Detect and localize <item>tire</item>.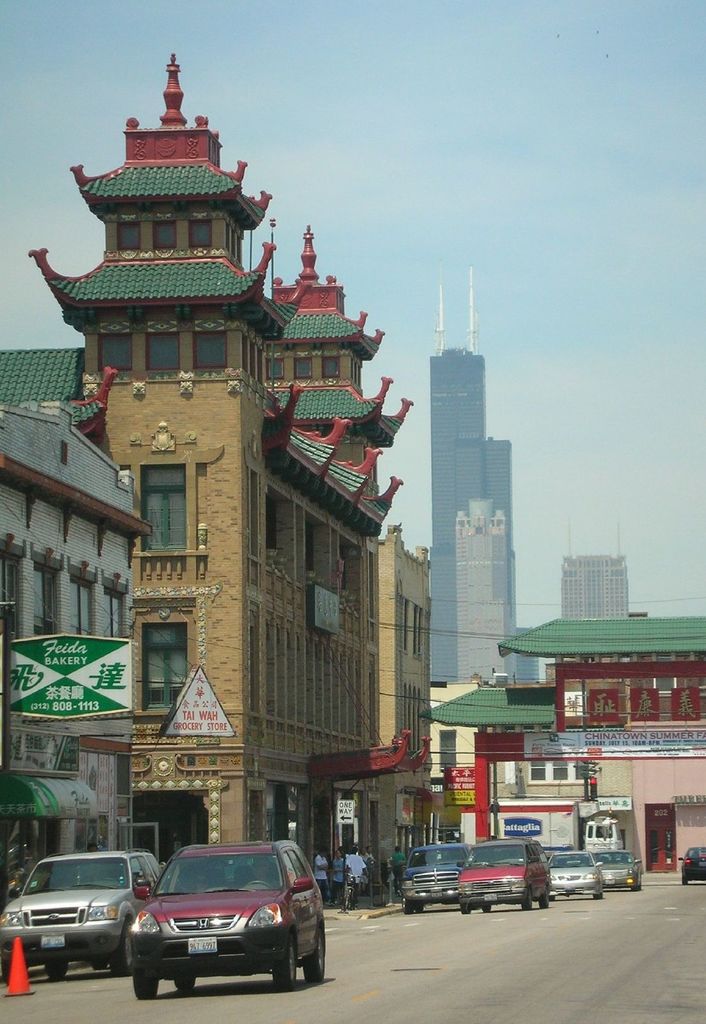
Localized at [172,978,195,989].
